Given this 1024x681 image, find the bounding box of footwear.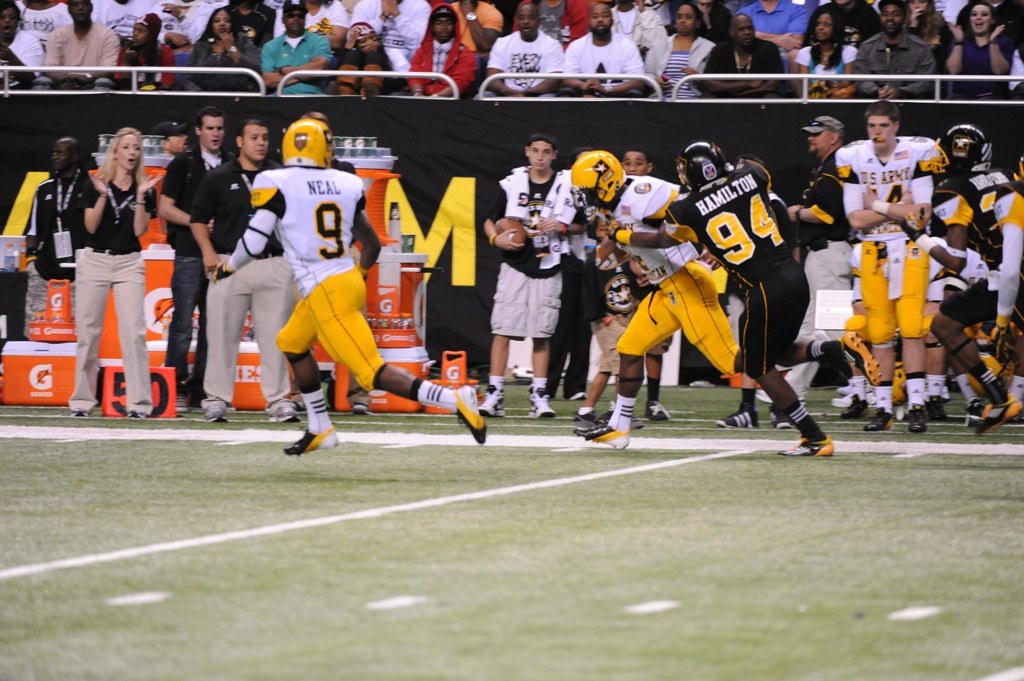
606, 406, 640, 428.
